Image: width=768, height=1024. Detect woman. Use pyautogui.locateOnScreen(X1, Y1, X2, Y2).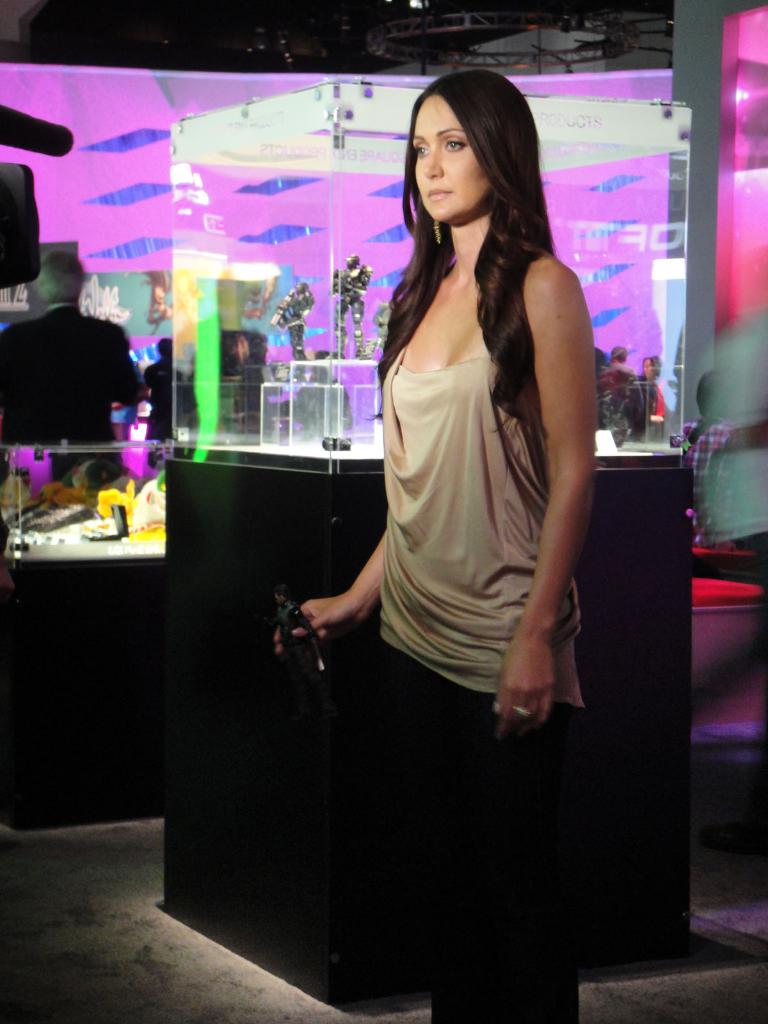
pyautogui.locateOnScreen(262, 71, 606, 984).
